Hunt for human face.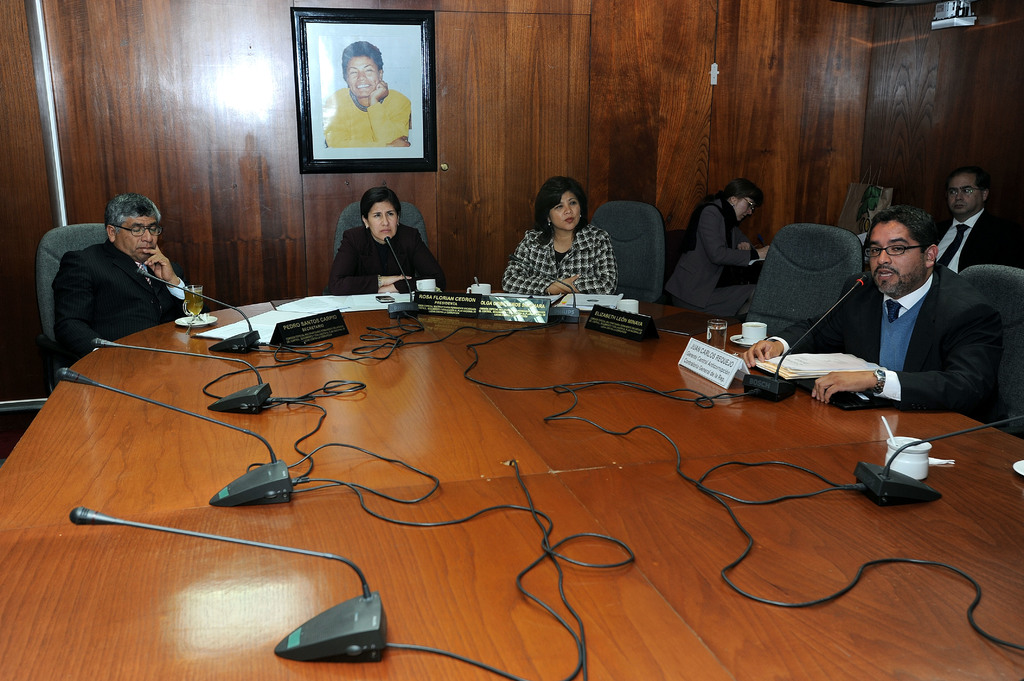
Hunted down at <bbox>865, 226, 918, 293</bbox>.
